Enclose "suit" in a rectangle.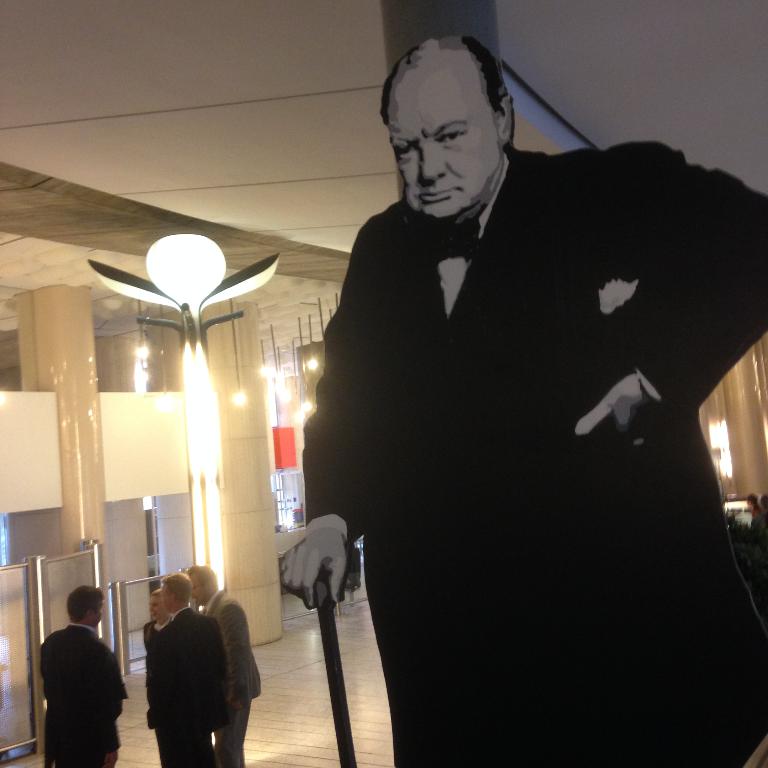
BBox(139, 616, 171, 765).
